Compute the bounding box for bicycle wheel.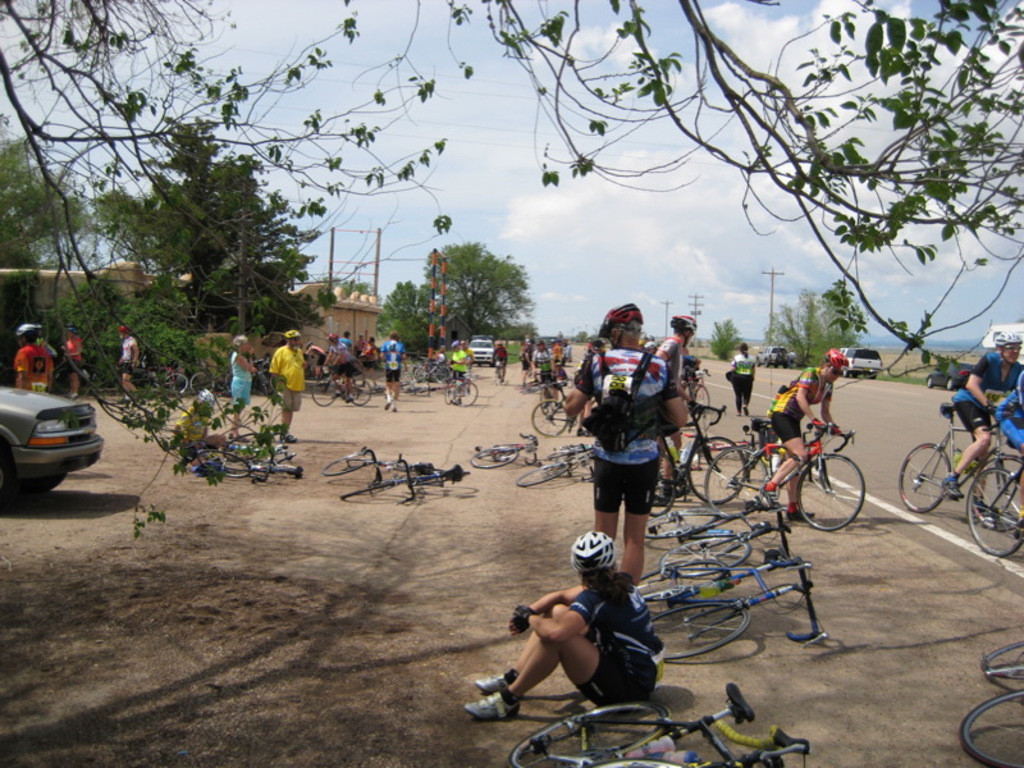
308/372/342/404.
